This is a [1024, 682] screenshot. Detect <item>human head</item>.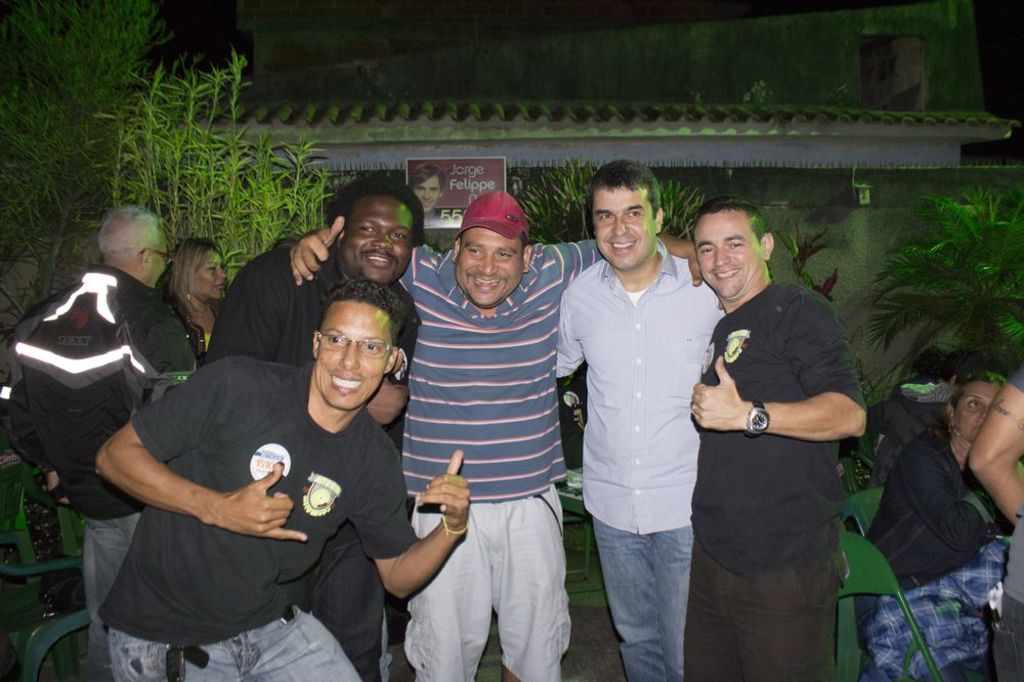
{"x1": 586, "y1": 164, "x2": 665, "y2": 278}.
